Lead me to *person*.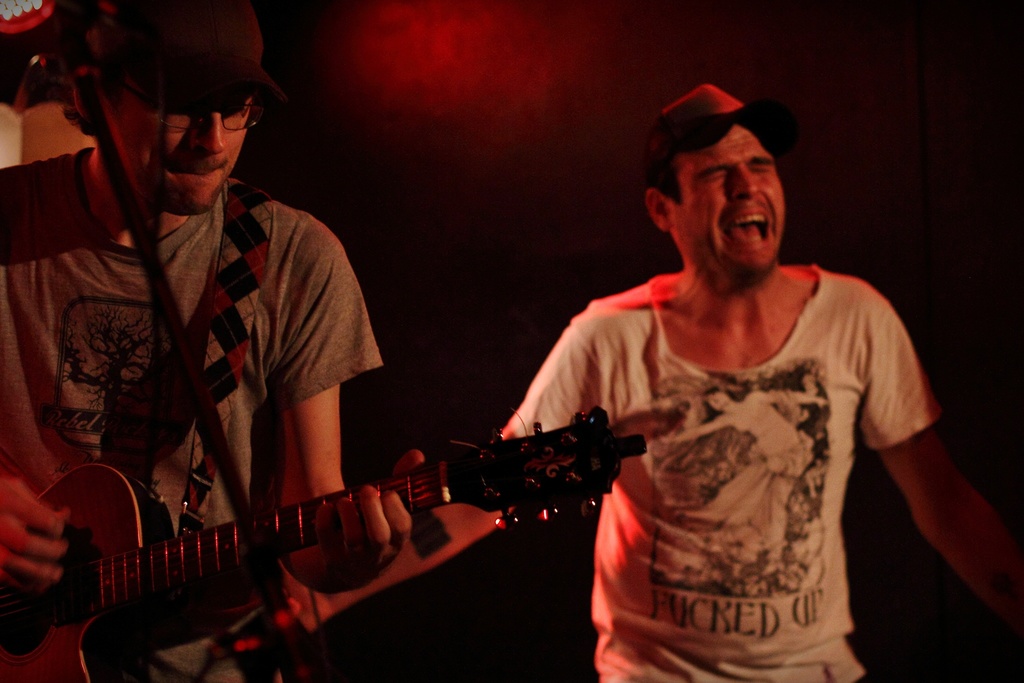
Lead to 0/0/426/682.
